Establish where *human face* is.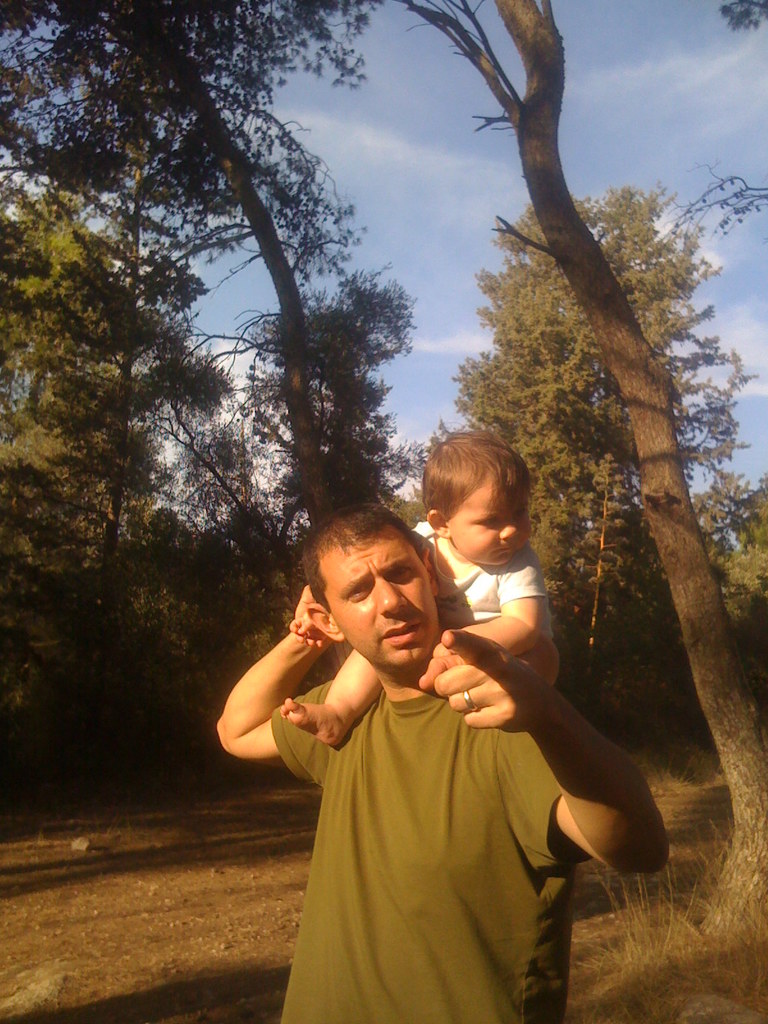
Established at rect(324, 524, 435, 666).
